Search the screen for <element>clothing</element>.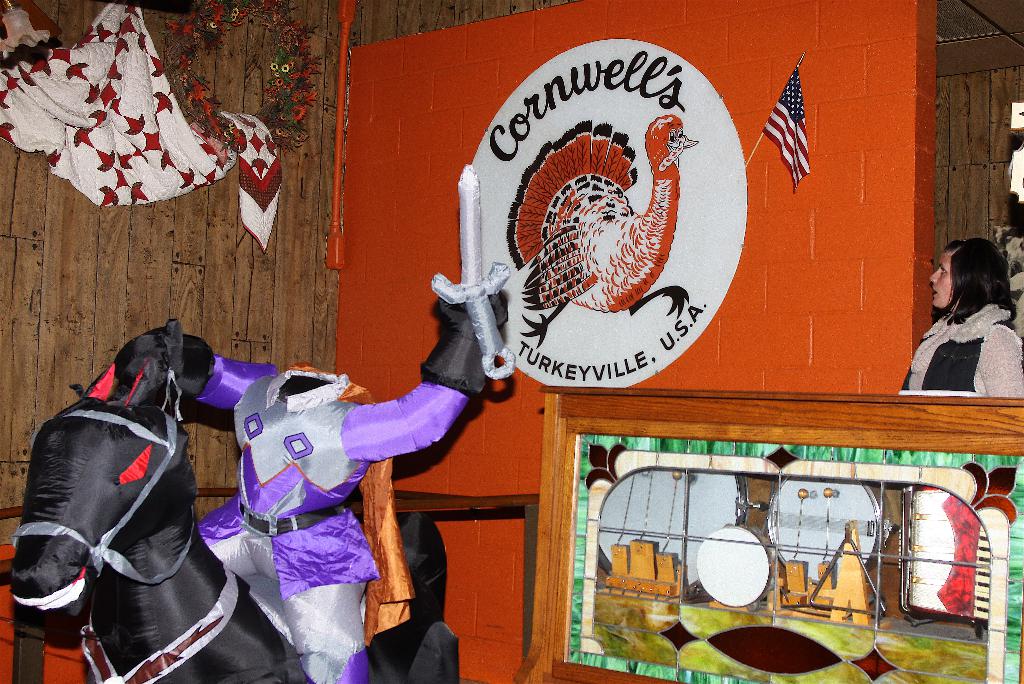
Found at box=[188, 356, 461, 683].
